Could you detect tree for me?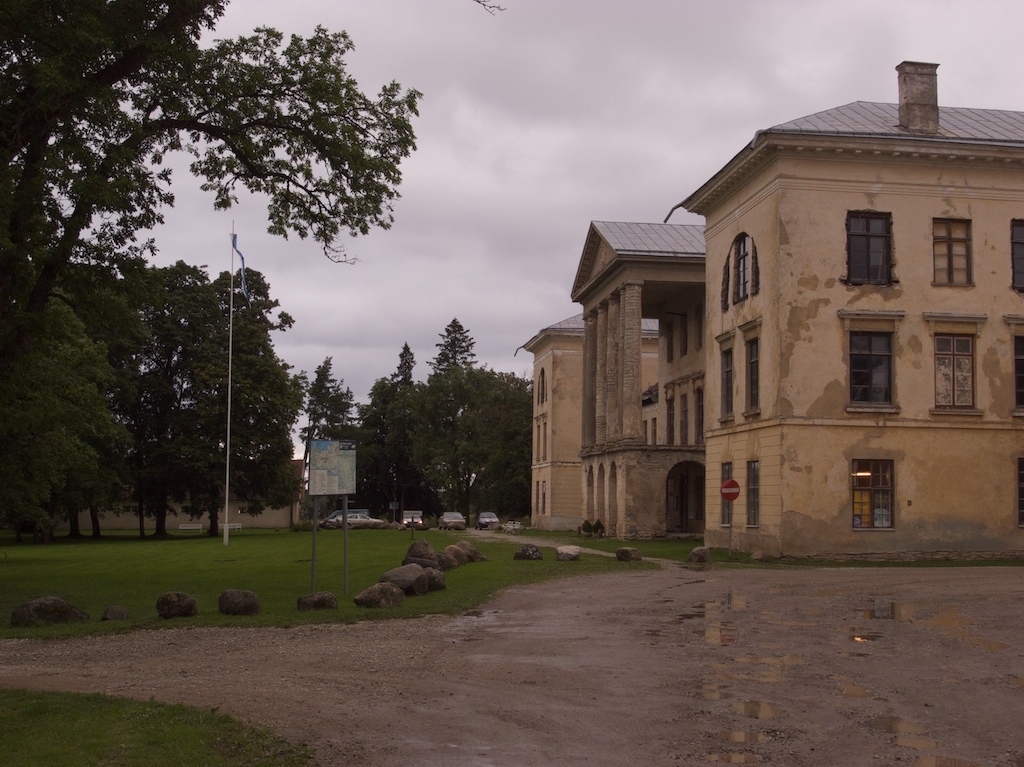
Detection result: rect(36, 39, 409, 543).
